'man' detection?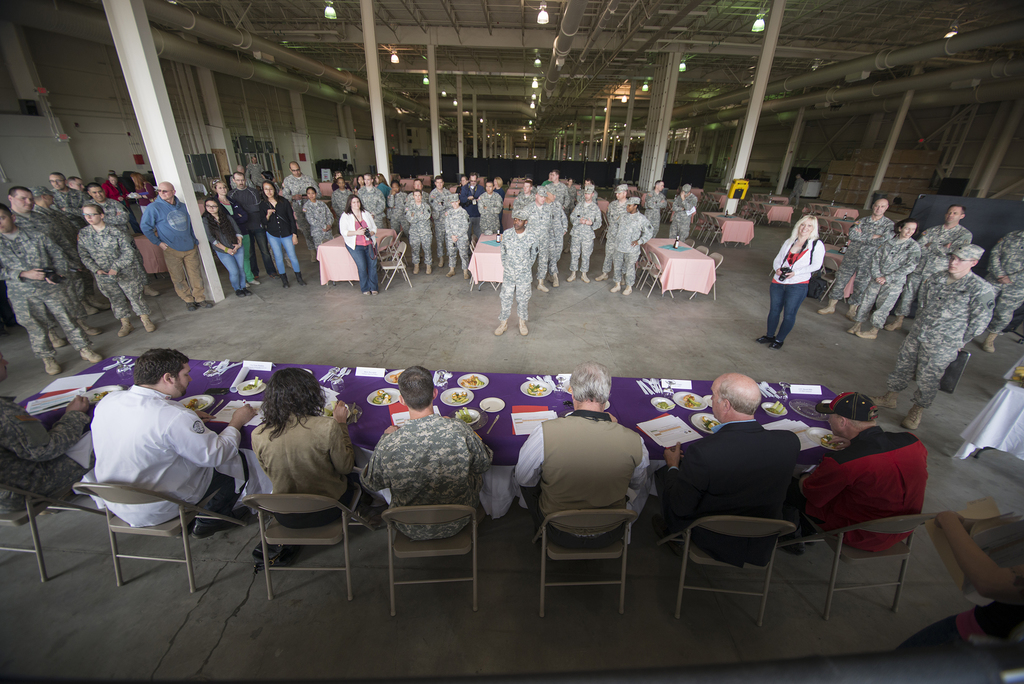
<bbox>666, 181, 698, 240</bbox>
